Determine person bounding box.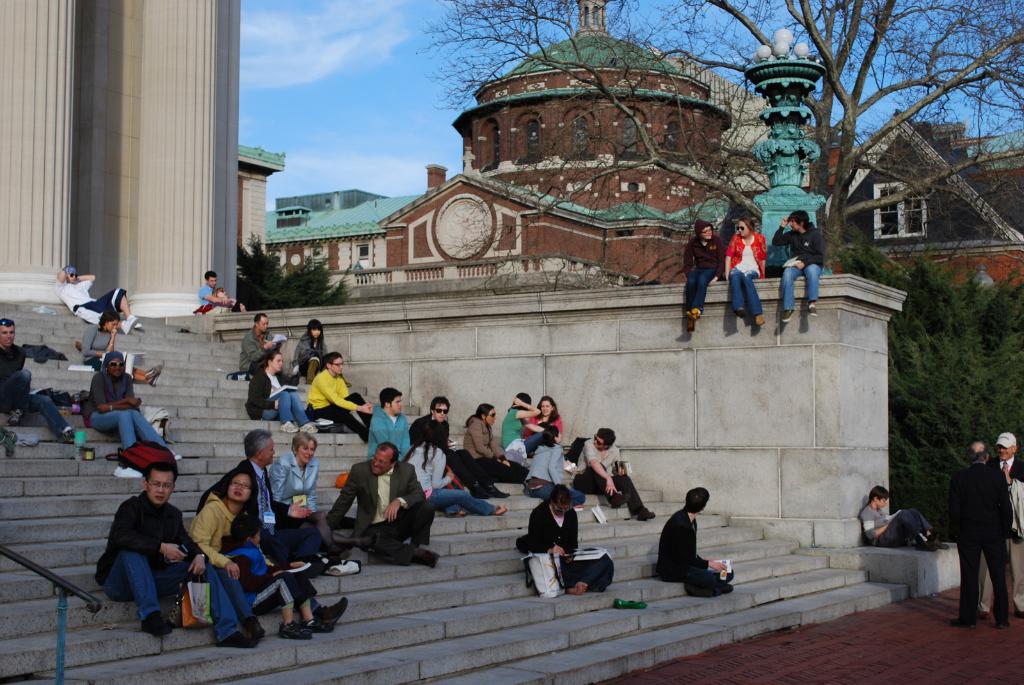
Determined: x1=90, y1=349, x2=184, y2=464.
